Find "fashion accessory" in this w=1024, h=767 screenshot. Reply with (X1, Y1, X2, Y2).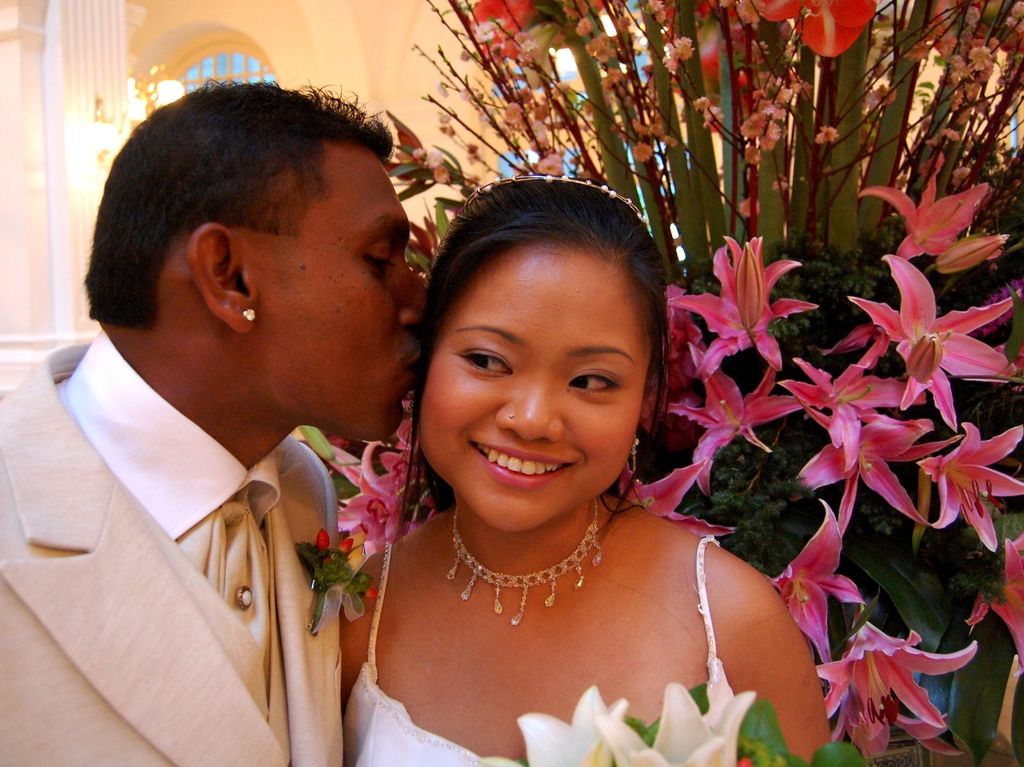
(444, 499, 602, 627).
